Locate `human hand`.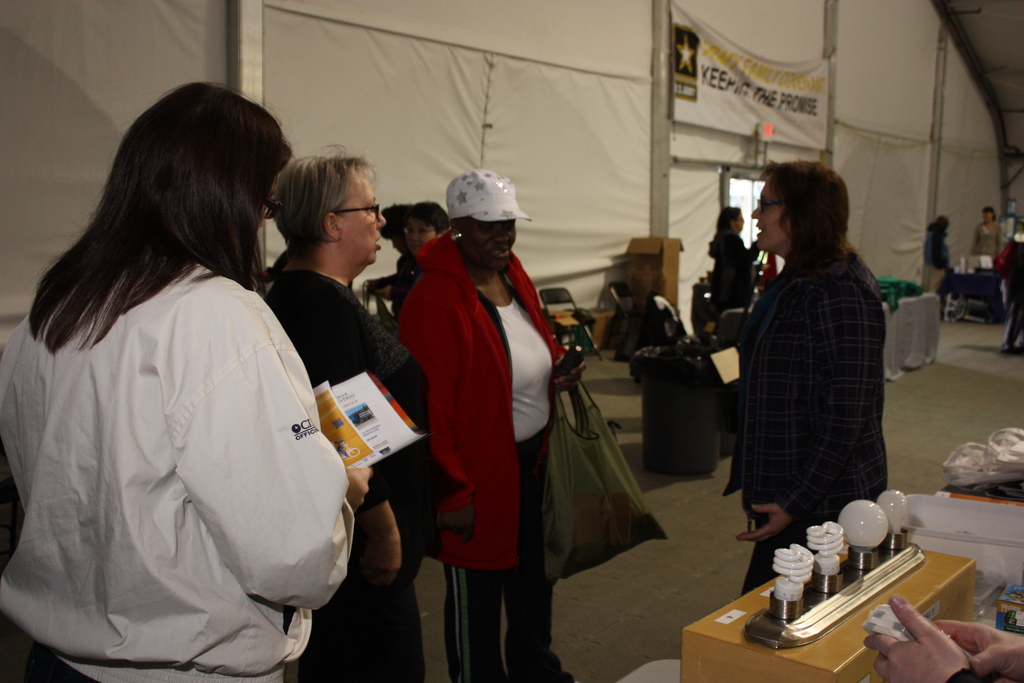
Bounding box: rect(436, 507, 474, 545).
